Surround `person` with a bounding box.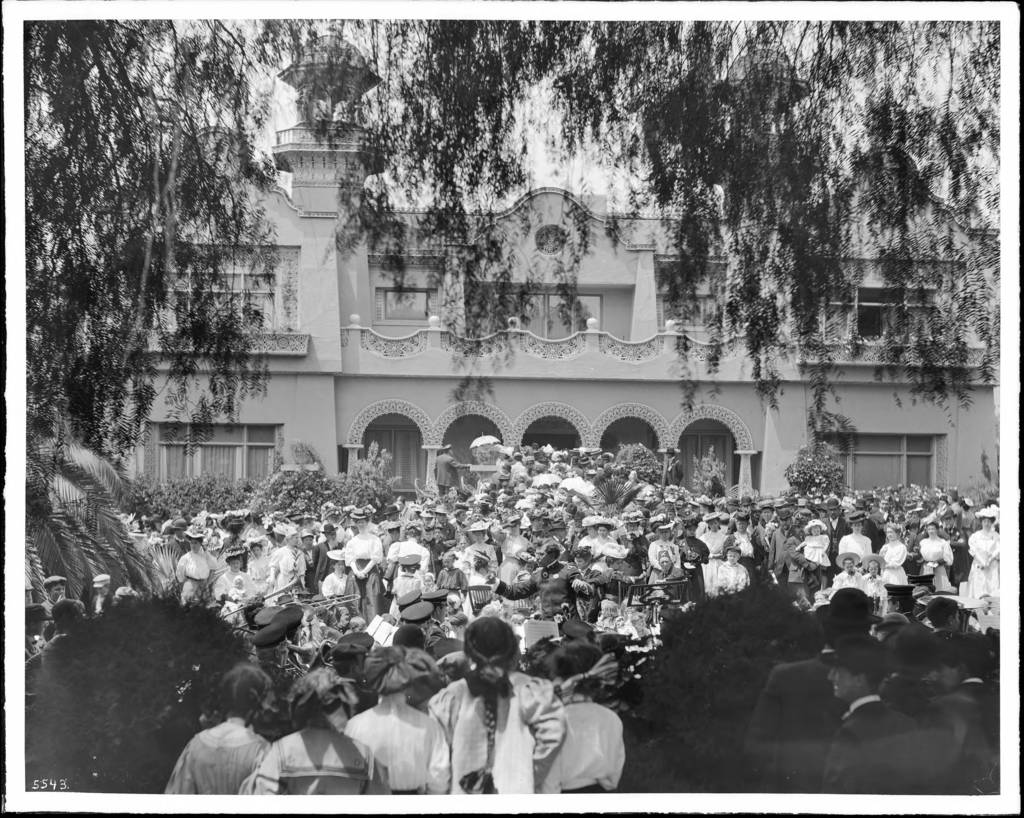
Rect(701, 519, 726, 591).
